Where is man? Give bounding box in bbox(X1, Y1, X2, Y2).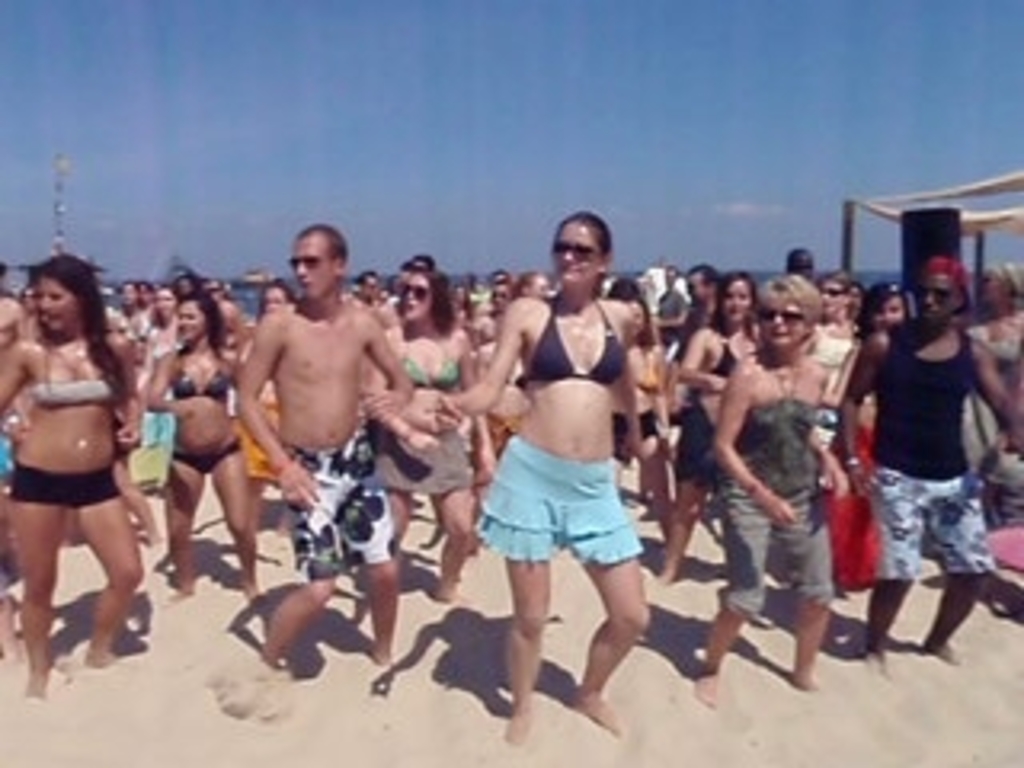
bbox(650, 259, 691, 352).
